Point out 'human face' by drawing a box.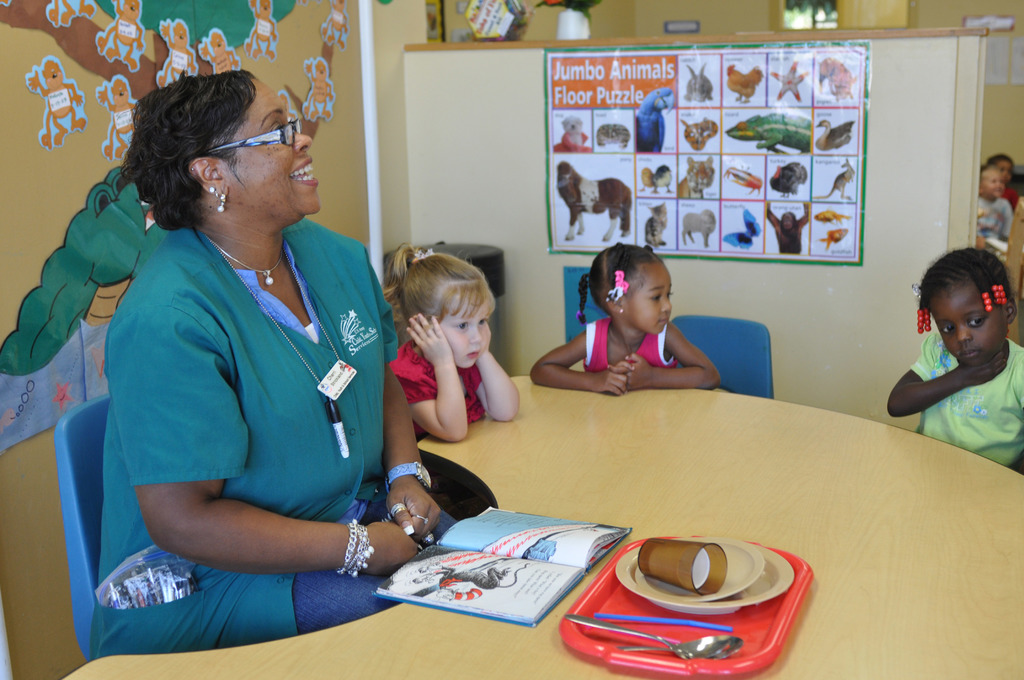
left=987, top=158, right=1017, bottom=181.
